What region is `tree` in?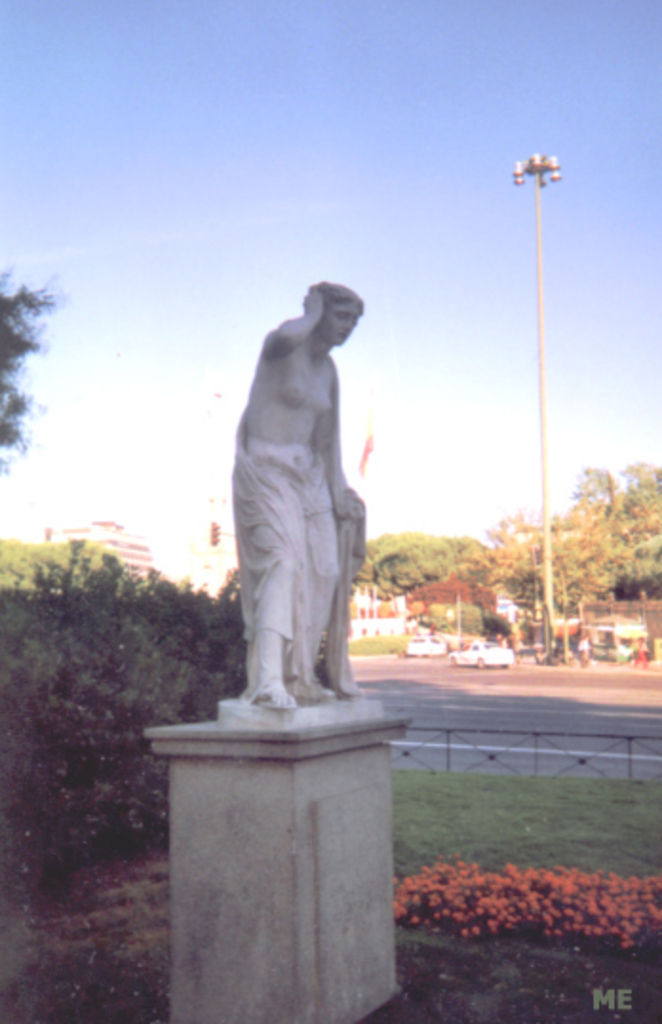
0 268 68 476.
